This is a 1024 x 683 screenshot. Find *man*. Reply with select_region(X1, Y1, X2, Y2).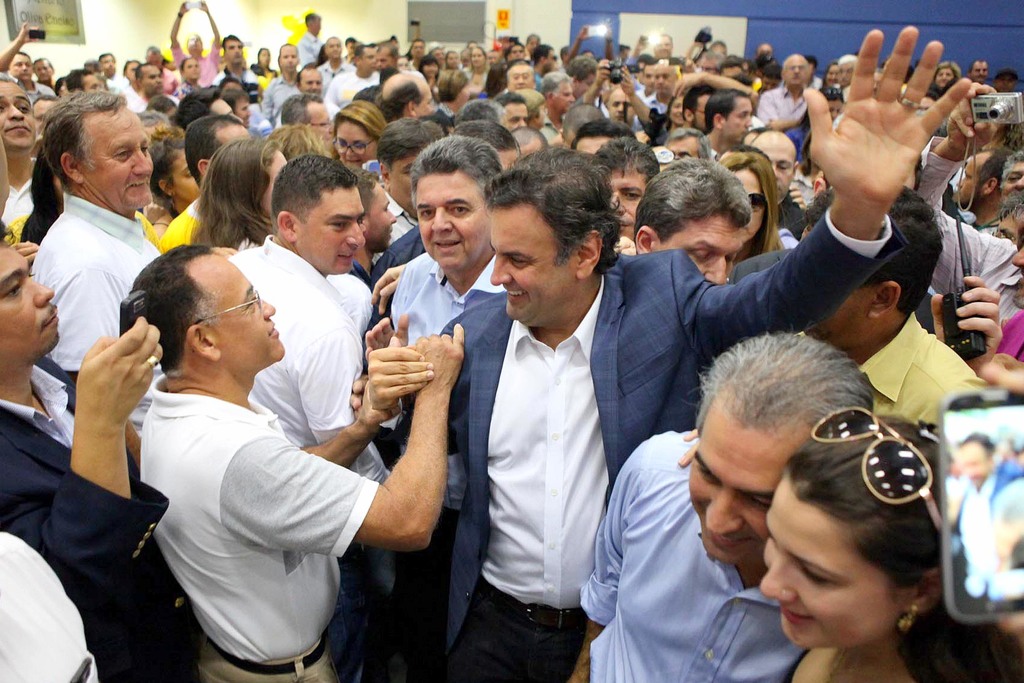
select_region(351, 26, 973, 682).
